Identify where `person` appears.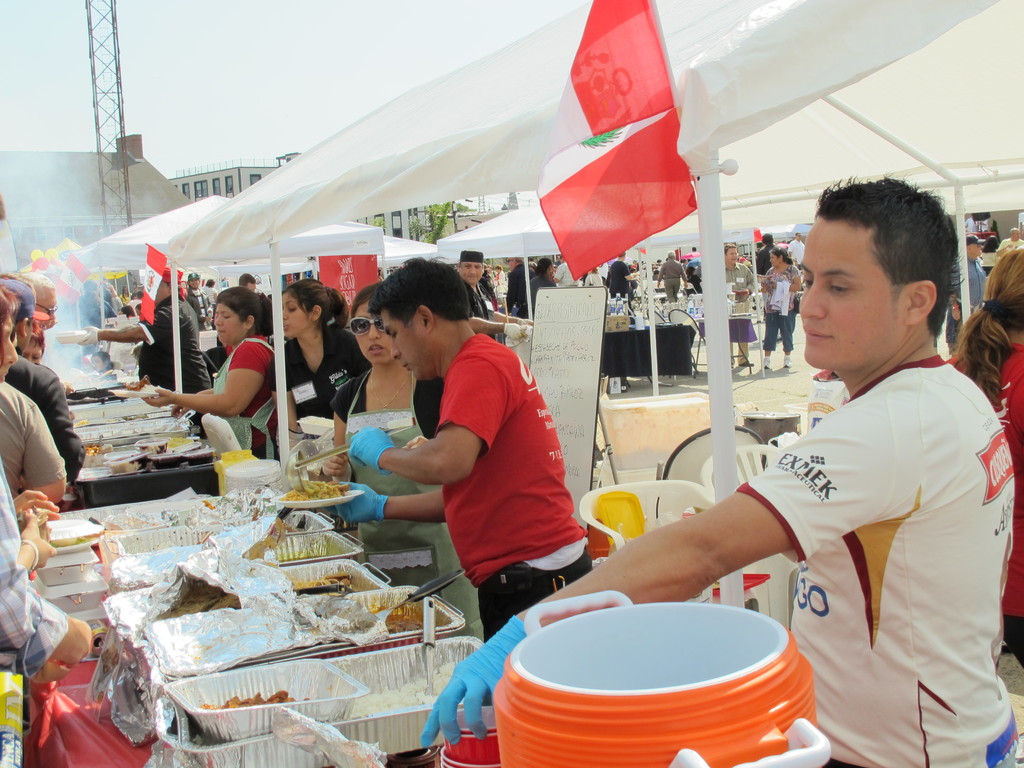
Appears at x1=516, y1=256, x2=557, y2=321.
